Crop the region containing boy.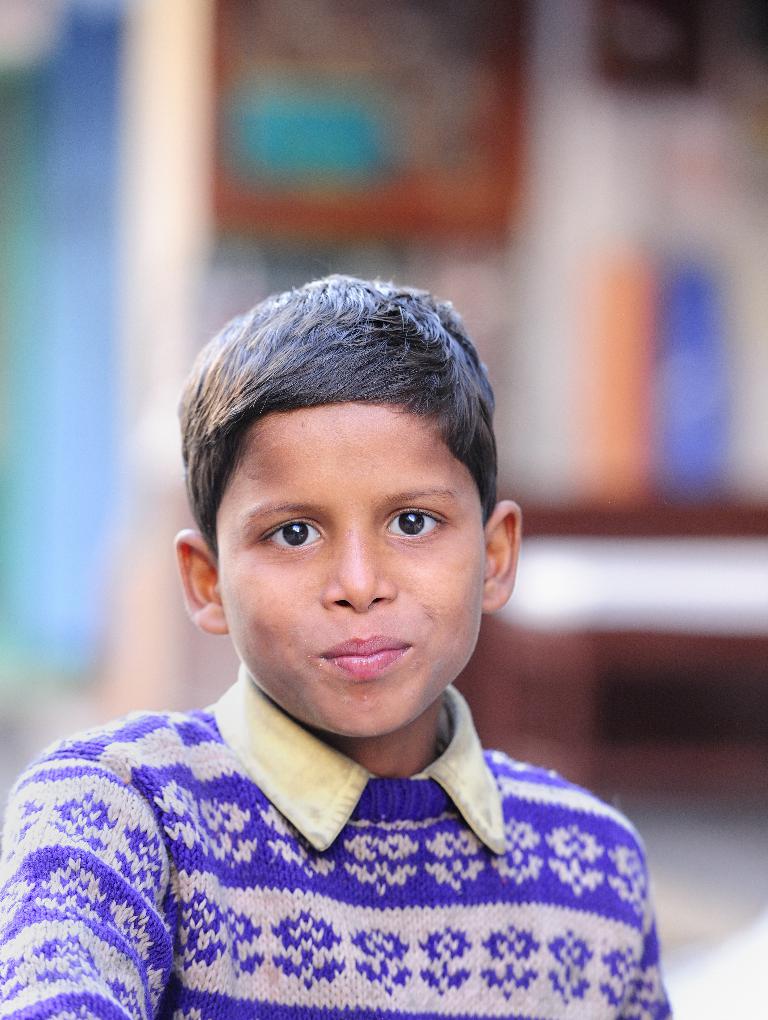
Crop region: x1=43 y1=241 x2=607 y2=967.
